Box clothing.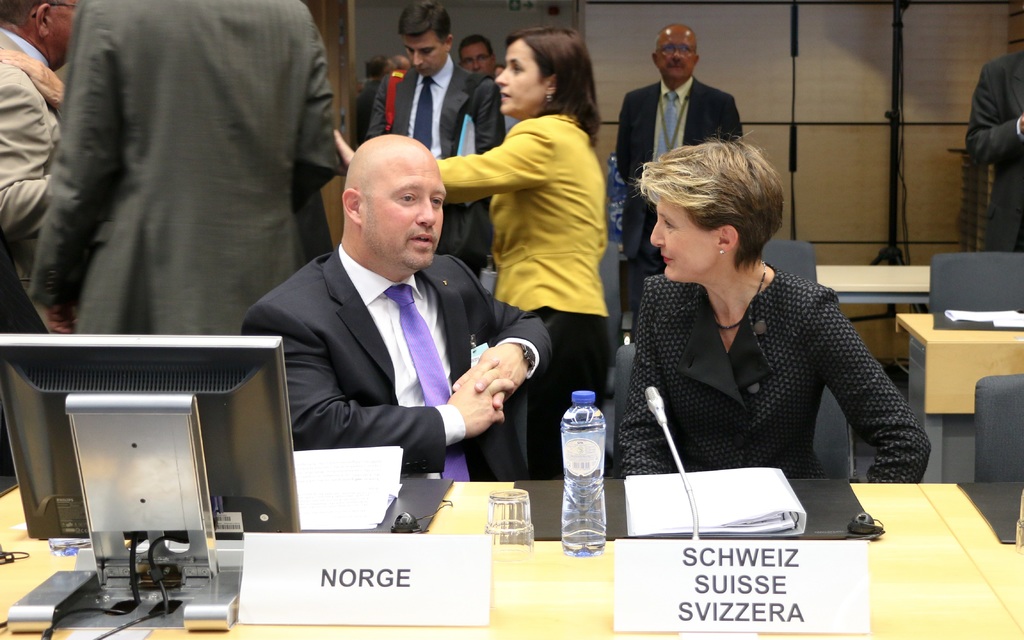
(960, 49, 1023, 254).
